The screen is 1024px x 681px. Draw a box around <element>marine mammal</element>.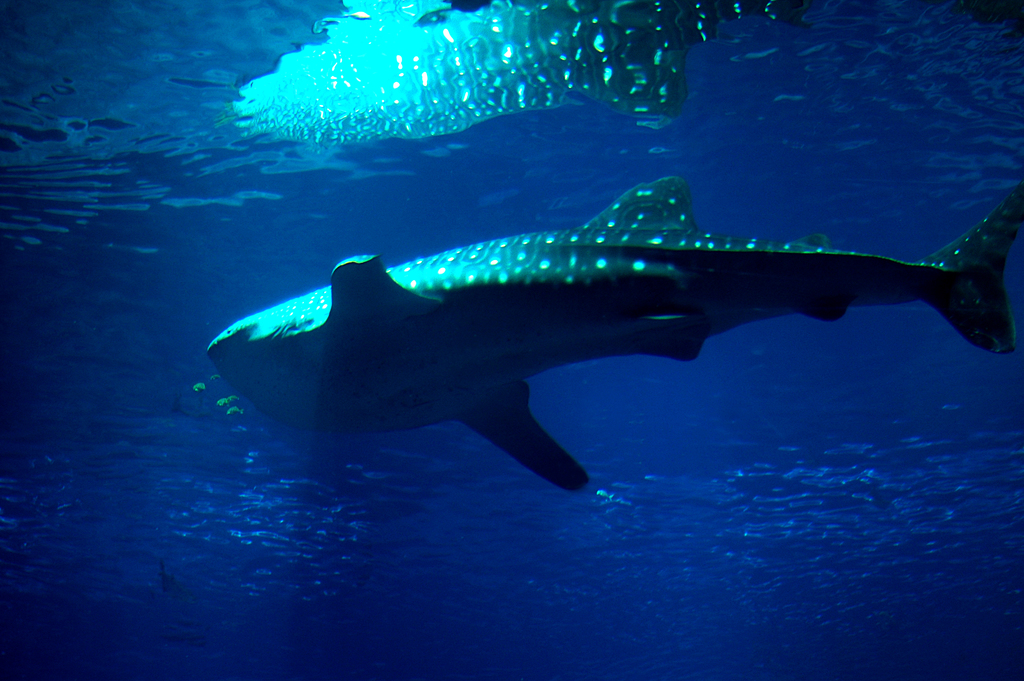
201:164:1023:502.
